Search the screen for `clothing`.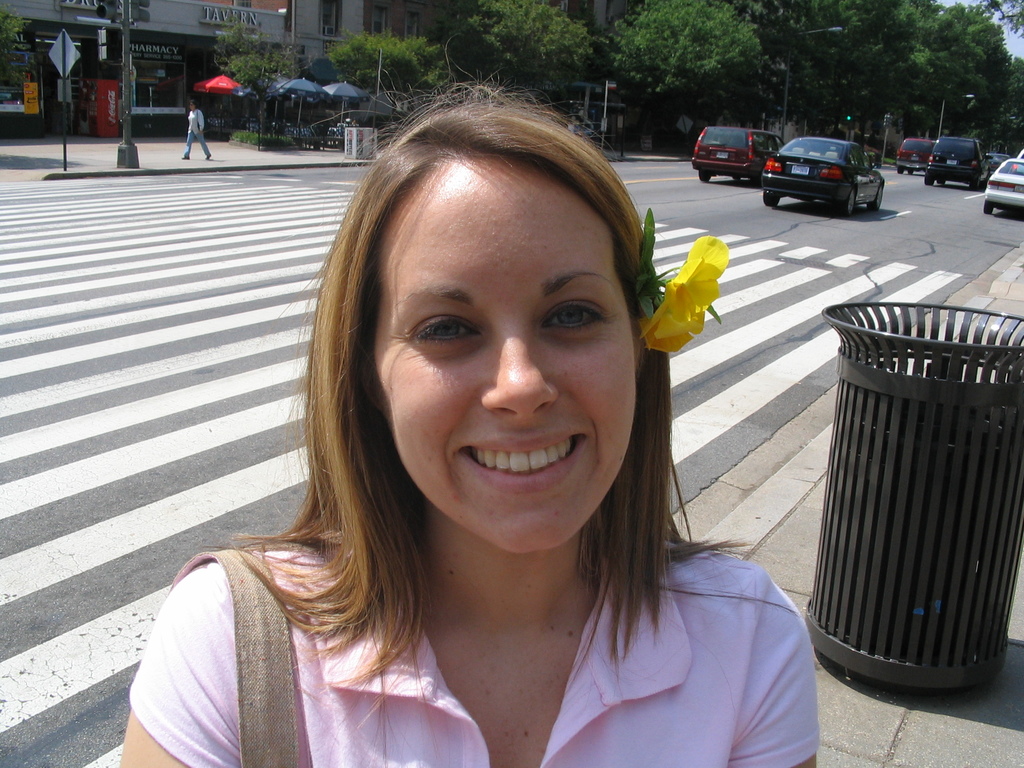
Found at (left=182, top=109, right=210, bottom=158).
